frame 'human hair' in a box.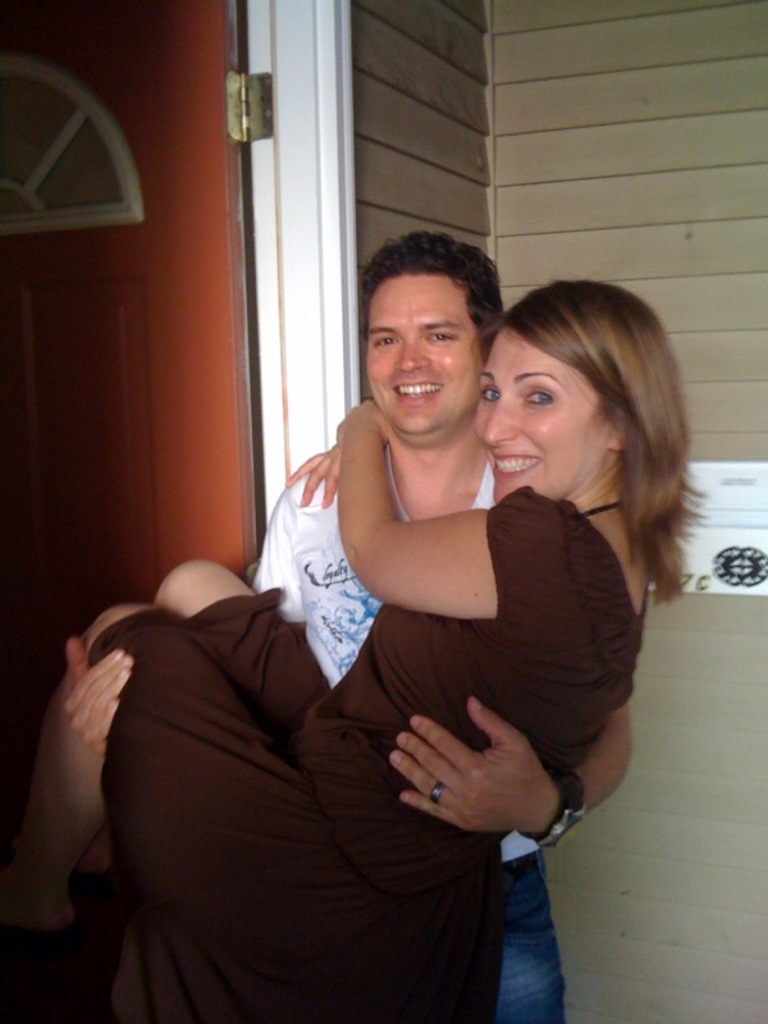
select_region(504, 278, 694, 607).
